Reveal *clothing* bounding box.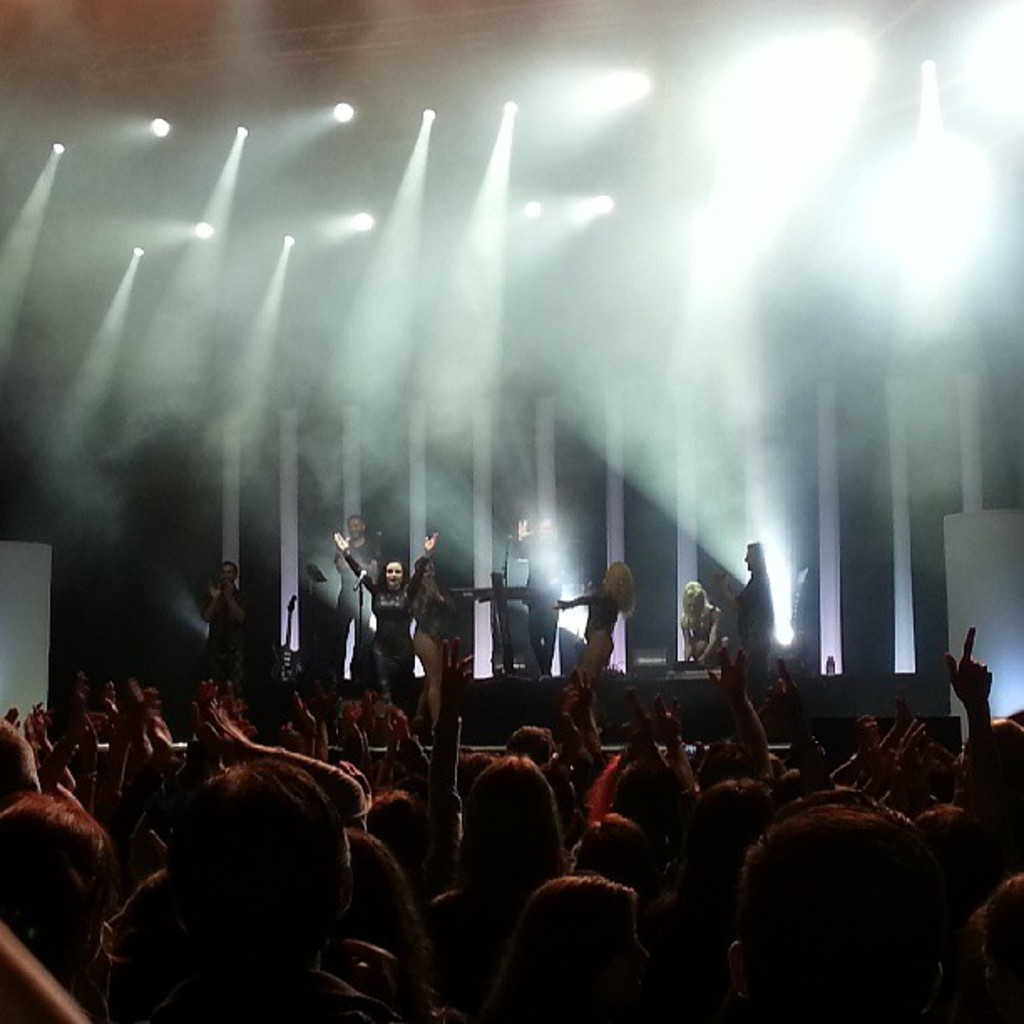
Revealed: <bbox>407, 552, 458, 639</bbox>.
